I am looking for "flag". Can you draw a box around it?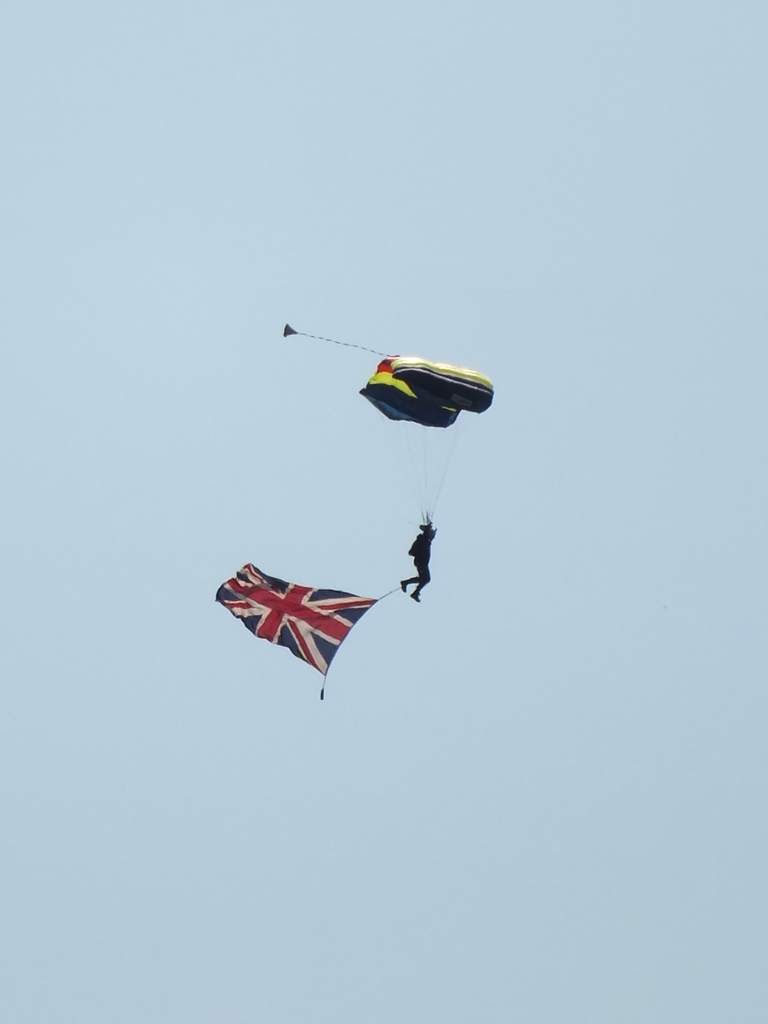
Sure, the bounding box is [x1=219, y1=549, x2=403, y2=684].
